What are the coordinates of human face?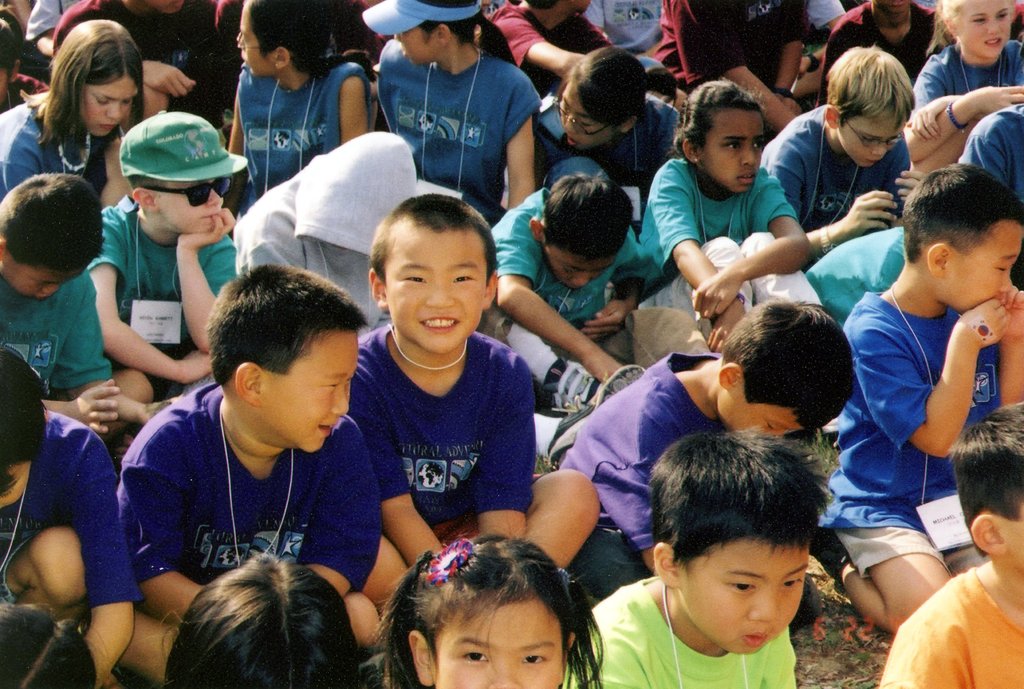
[152, 176, 228, 233].
